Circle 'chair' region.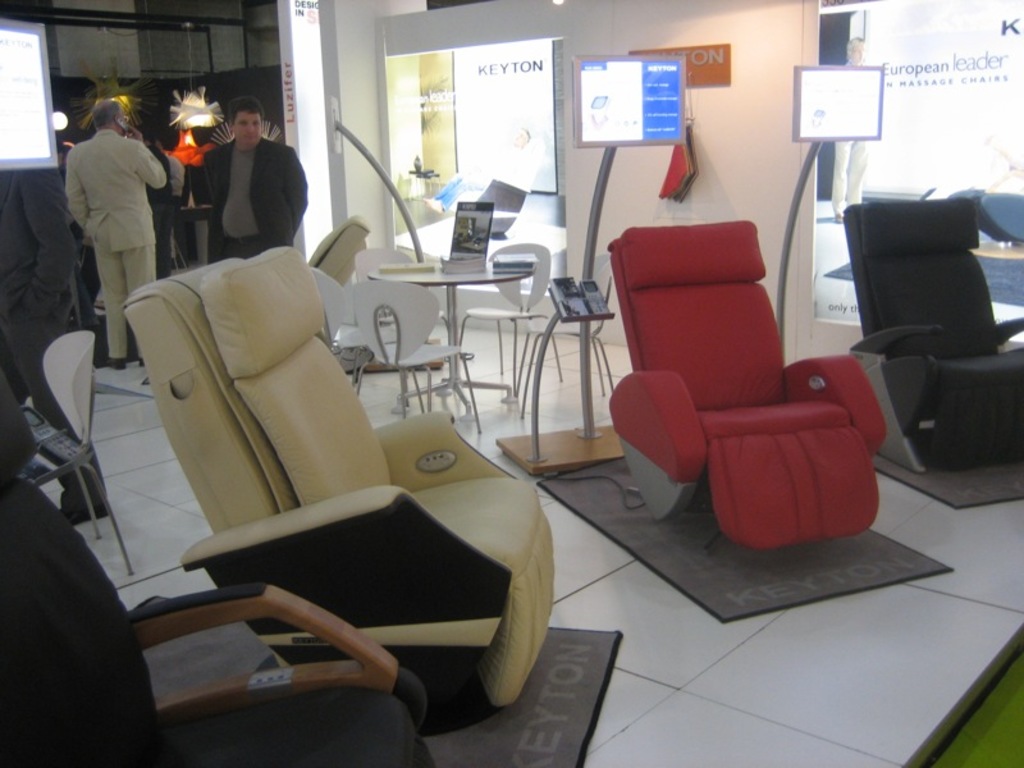
Region: select_region(353, 276, 477, 430).
